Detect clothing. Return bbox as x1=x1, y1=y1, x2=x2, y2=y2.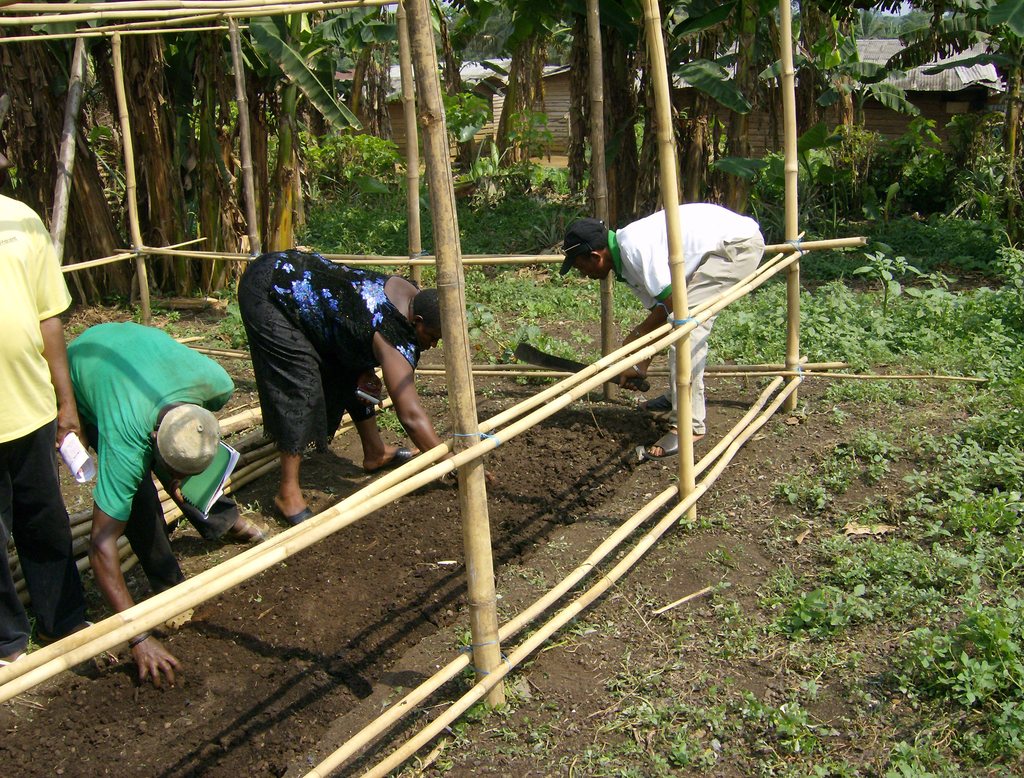
x1=237, y1=248, x2=421, y2=452.
